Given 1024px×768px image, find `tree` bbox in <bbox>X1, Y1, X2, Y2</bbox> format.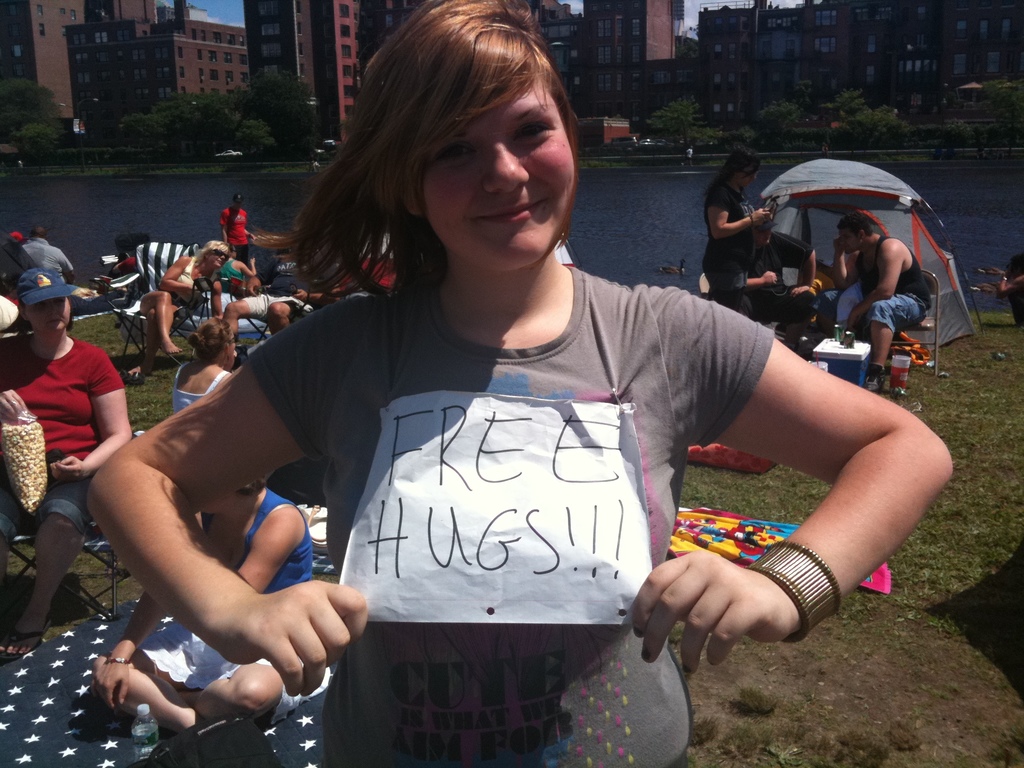
<bbox>111, 50, 317, 165</bbox>.
